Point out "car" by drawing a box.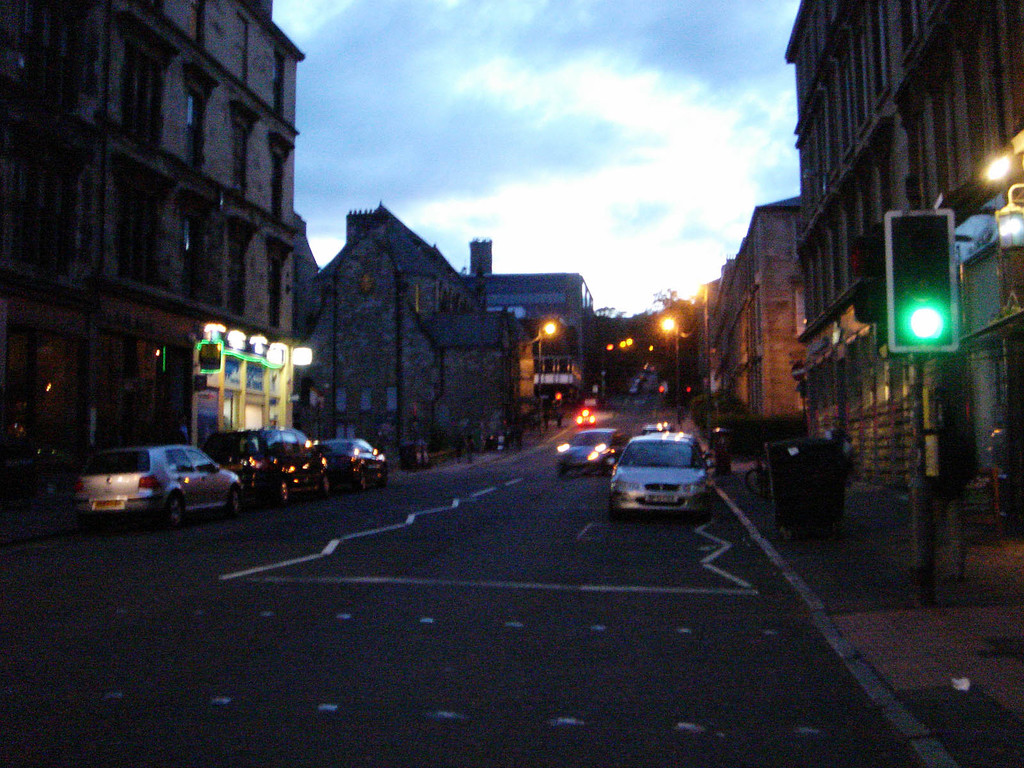
region(204, 426, 329, 508).
